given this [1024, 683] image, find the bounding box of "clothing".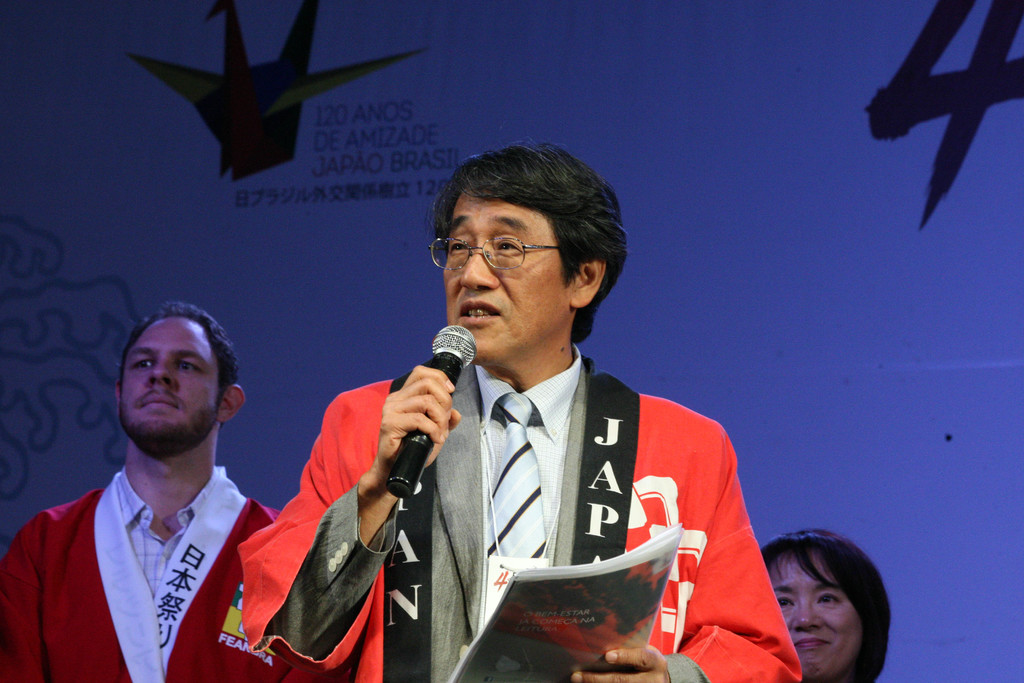
[left=2, top=469, right=289, bottom=682].
